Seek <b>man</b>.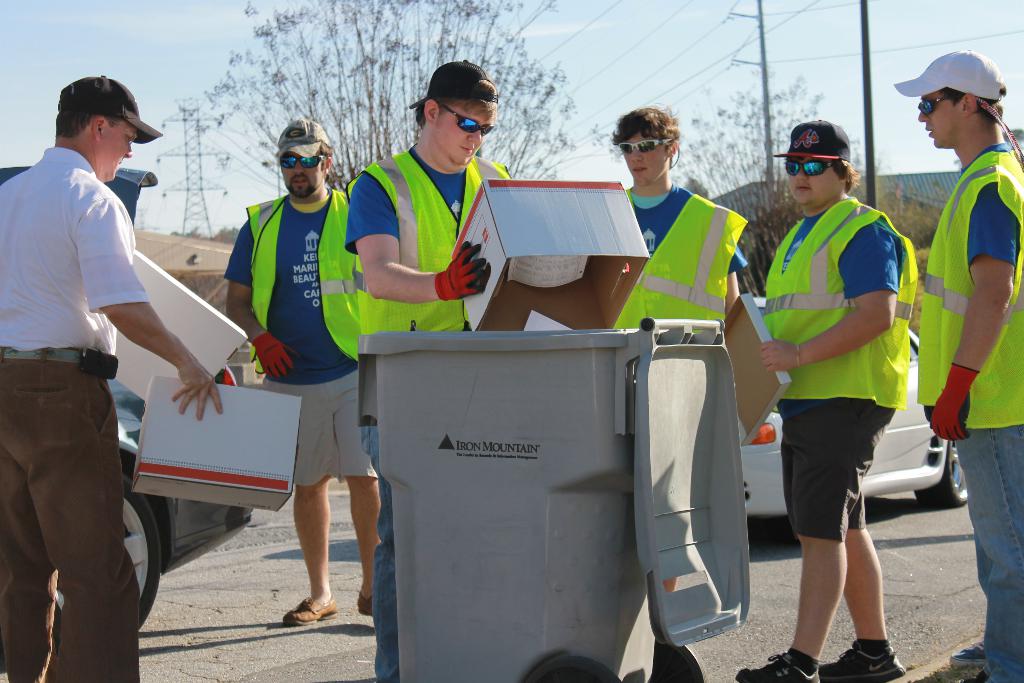
220,117,355,618.
